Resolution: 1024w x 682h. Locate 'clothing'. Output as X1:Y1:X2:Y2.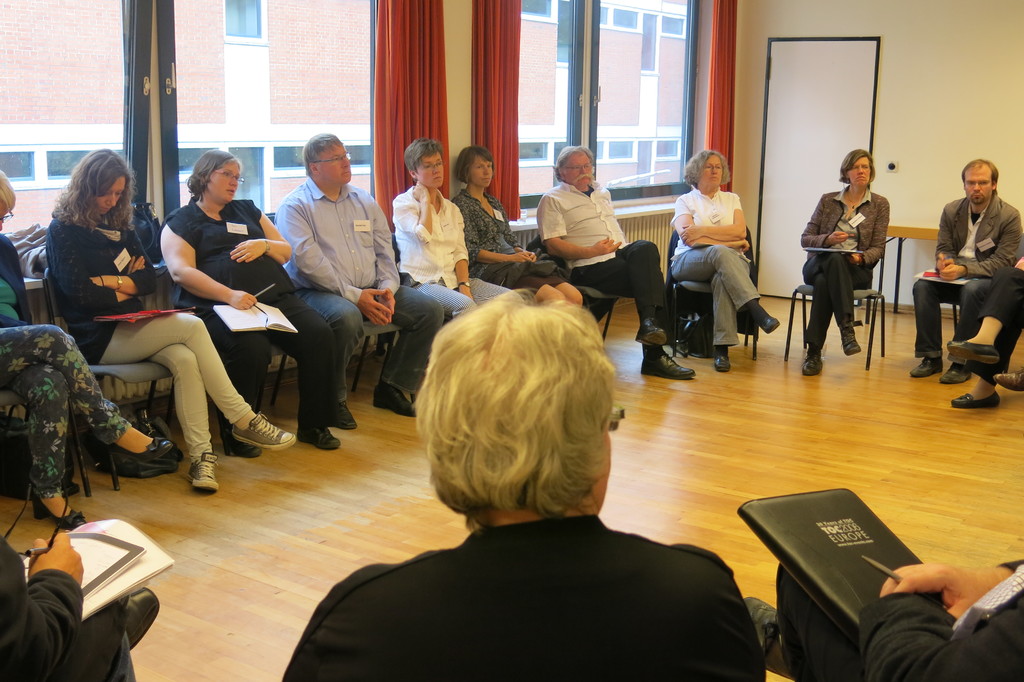
41:213:255:463.
